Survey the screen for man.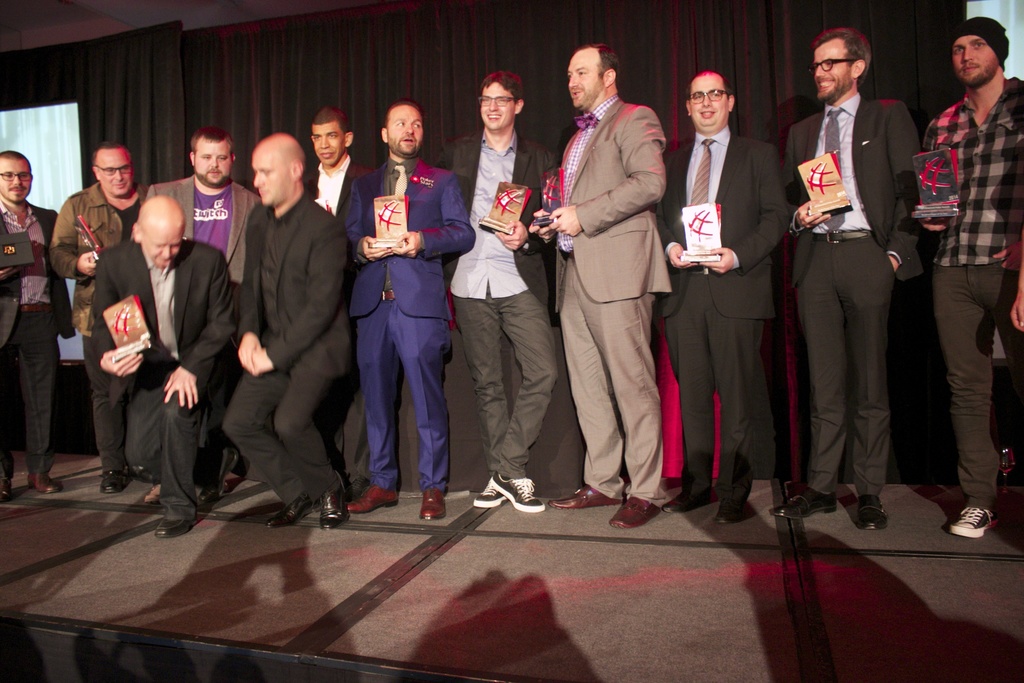
Survey found: (x1=781, y1=27, x2=922, y2=534).
